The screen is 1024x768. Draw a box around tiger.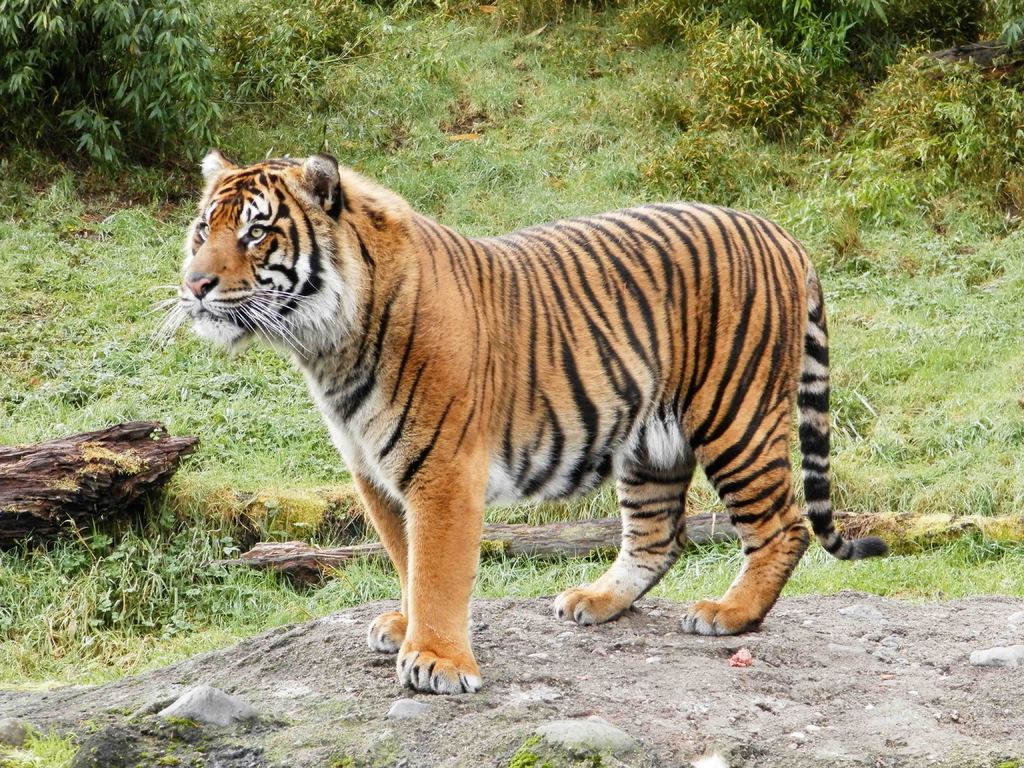
[left=140, top=148, right=887, bottom=693].
